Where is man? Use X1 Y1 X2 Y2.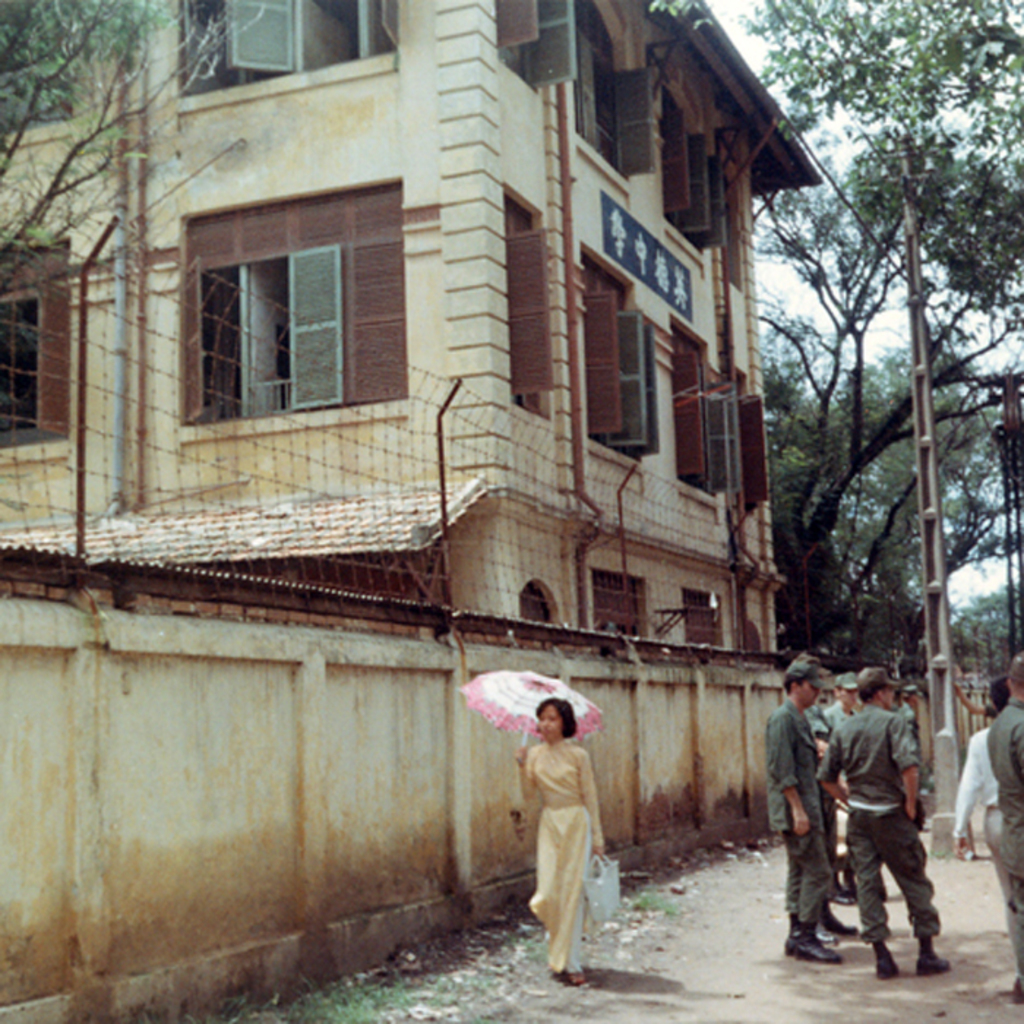
824 679 967 977.
